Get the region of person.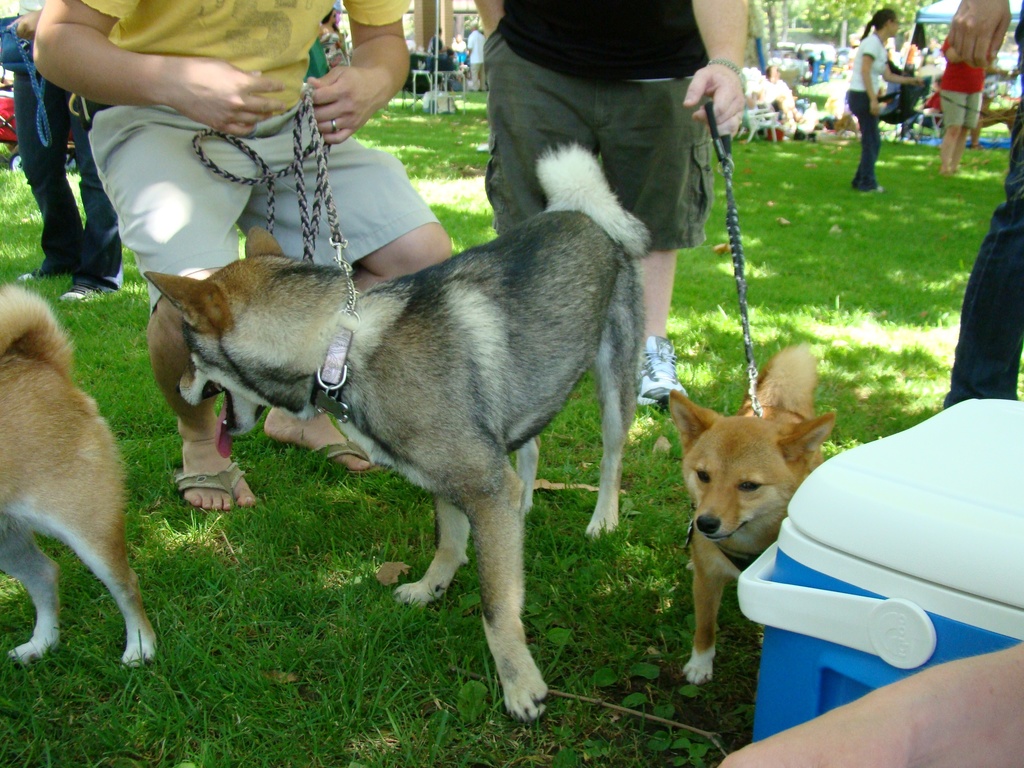
467 0 745 406.
